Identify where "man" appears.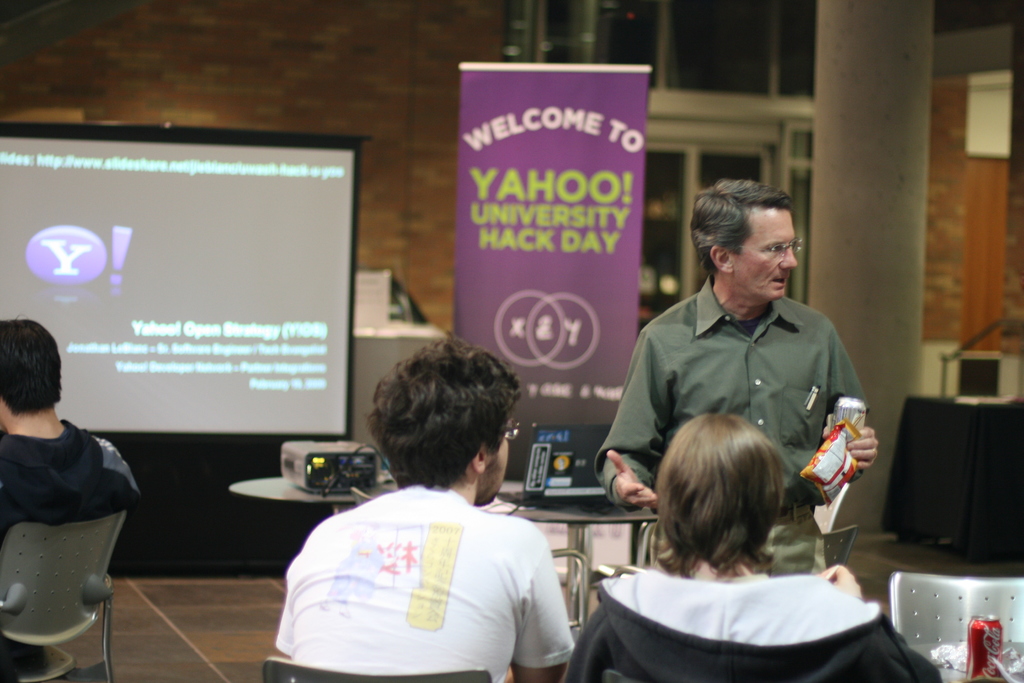
Appears at x1=596 y1=211 x2=883 y2=544.
